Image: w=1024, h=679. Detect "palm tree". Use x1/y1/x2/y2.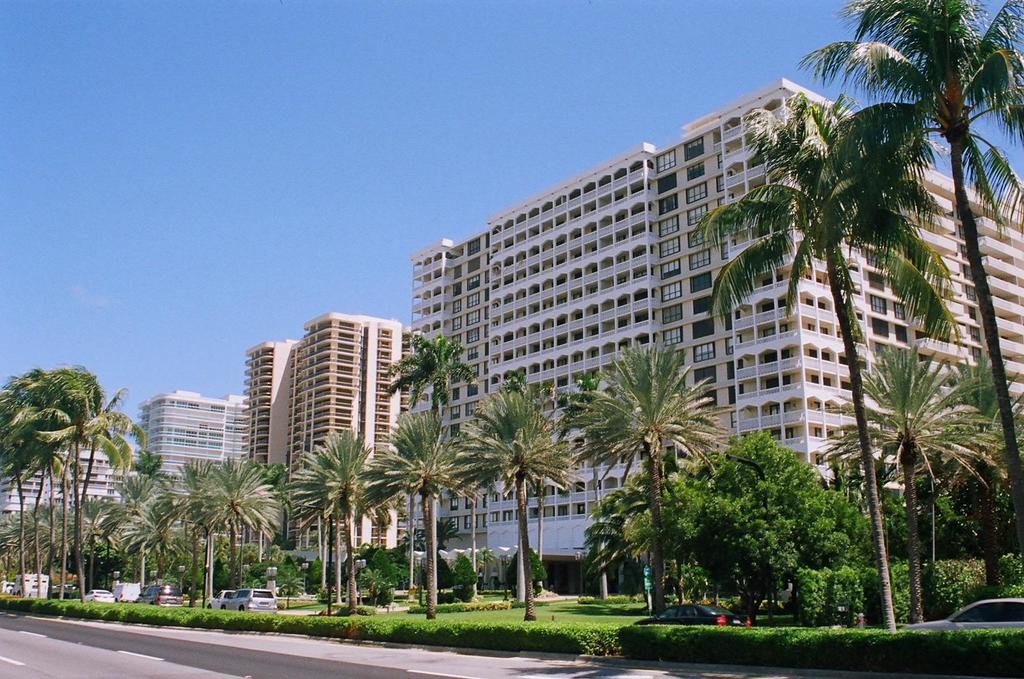
141/471/182/605.
